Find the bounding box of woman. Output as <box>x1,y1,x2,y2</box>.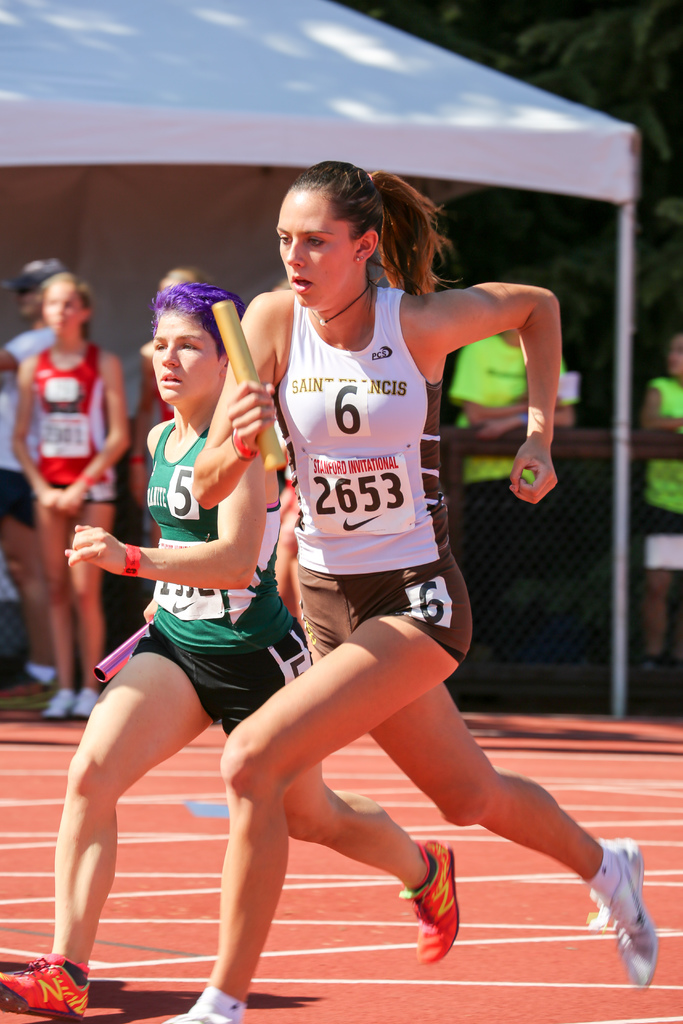
<box>19,269,124,720</box>.
